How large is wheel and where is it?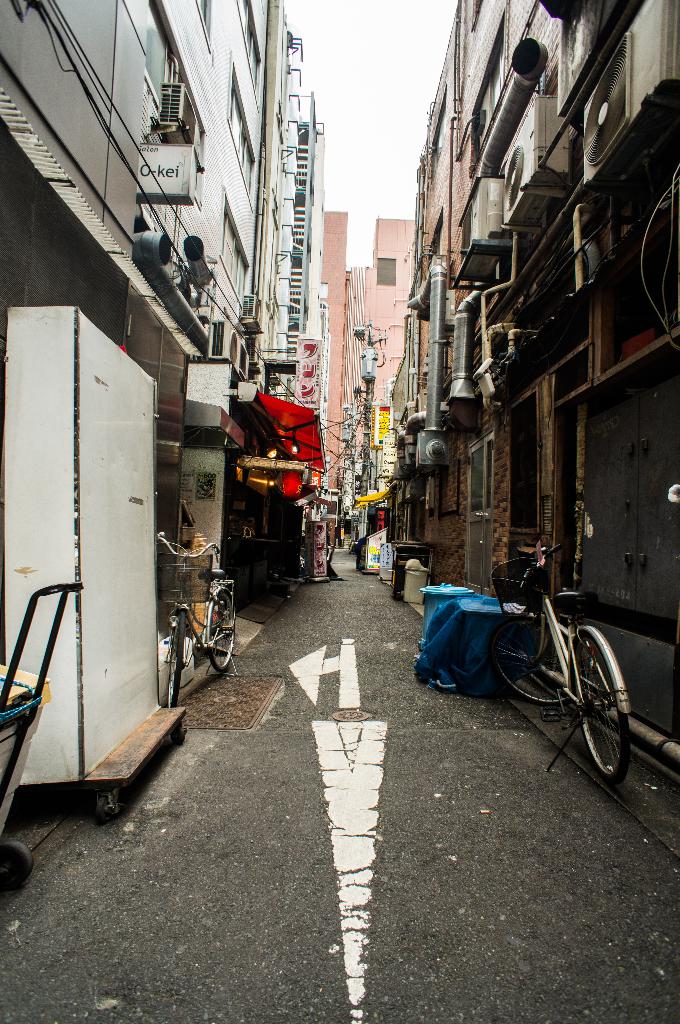
Bounding box: pyautogui.locateOnScreen(164, 611, 186, 707).
